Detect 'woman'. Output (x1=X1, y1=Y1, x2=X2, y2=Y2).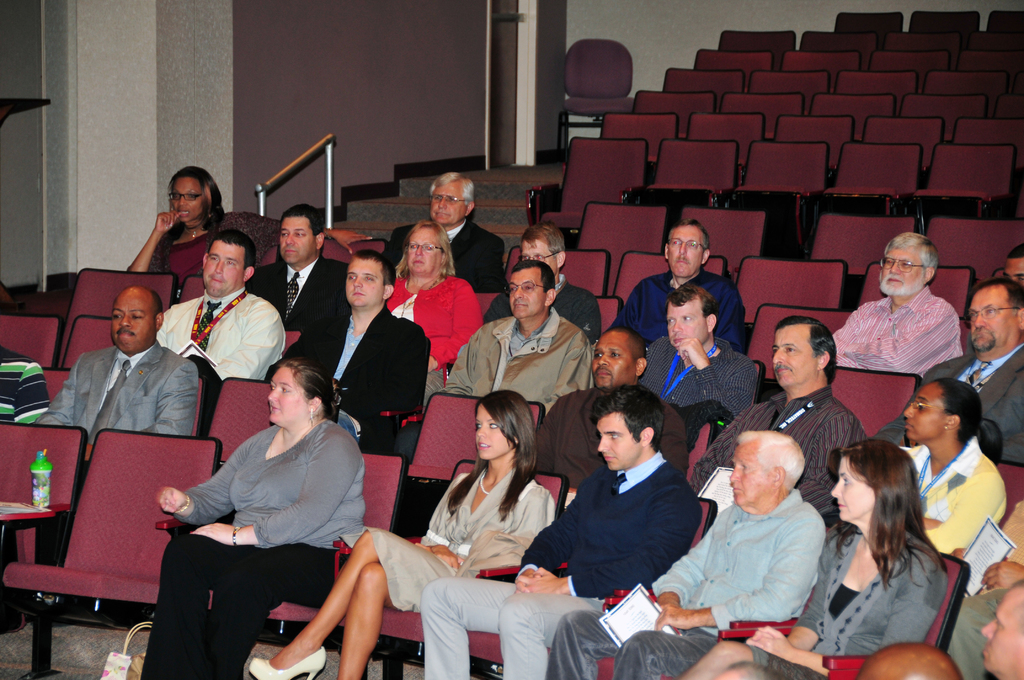
(x1=893, y1=378, x2=1006, y2=559).
